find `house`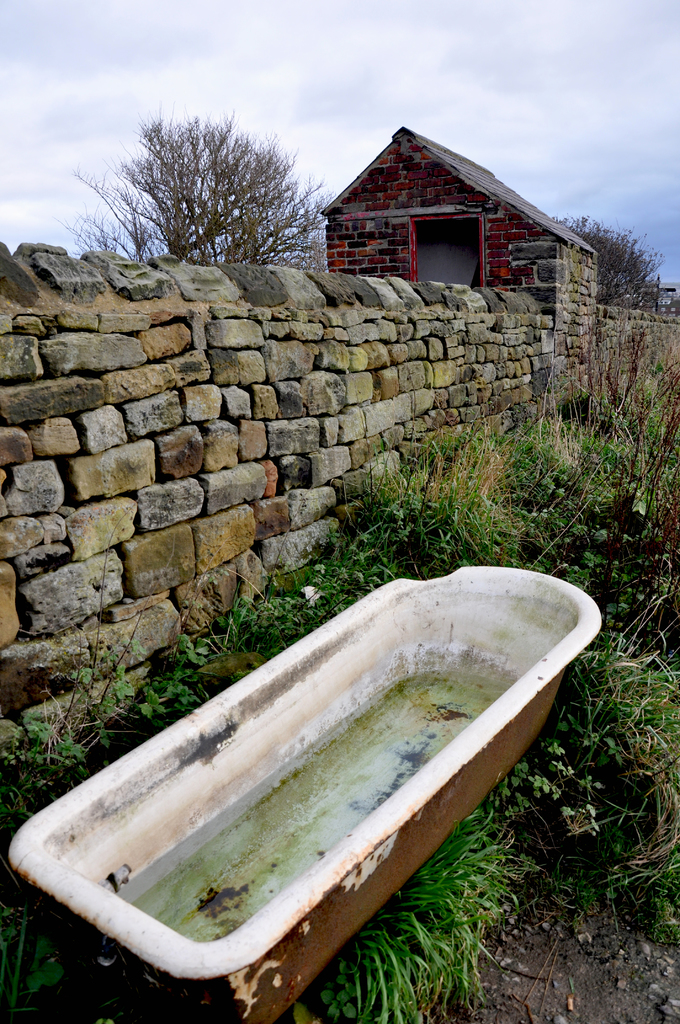
(x1=325, y1=128, x2=601, y2=280)
